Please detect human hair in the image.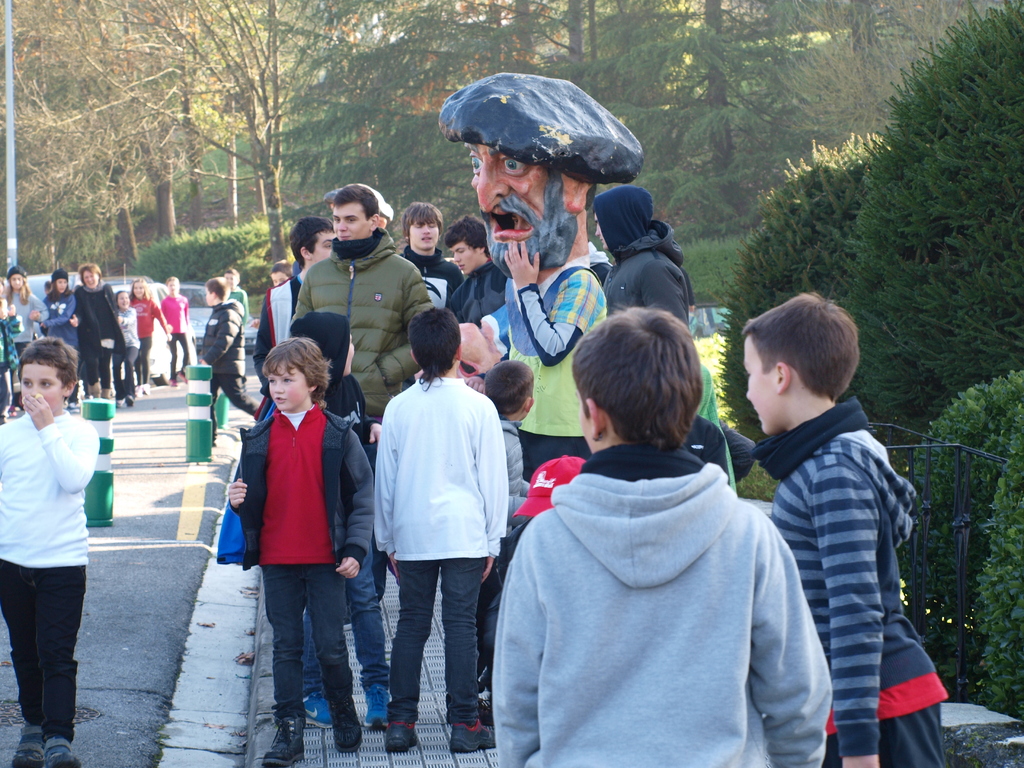
bbox=[742, 291, 858, 401].
